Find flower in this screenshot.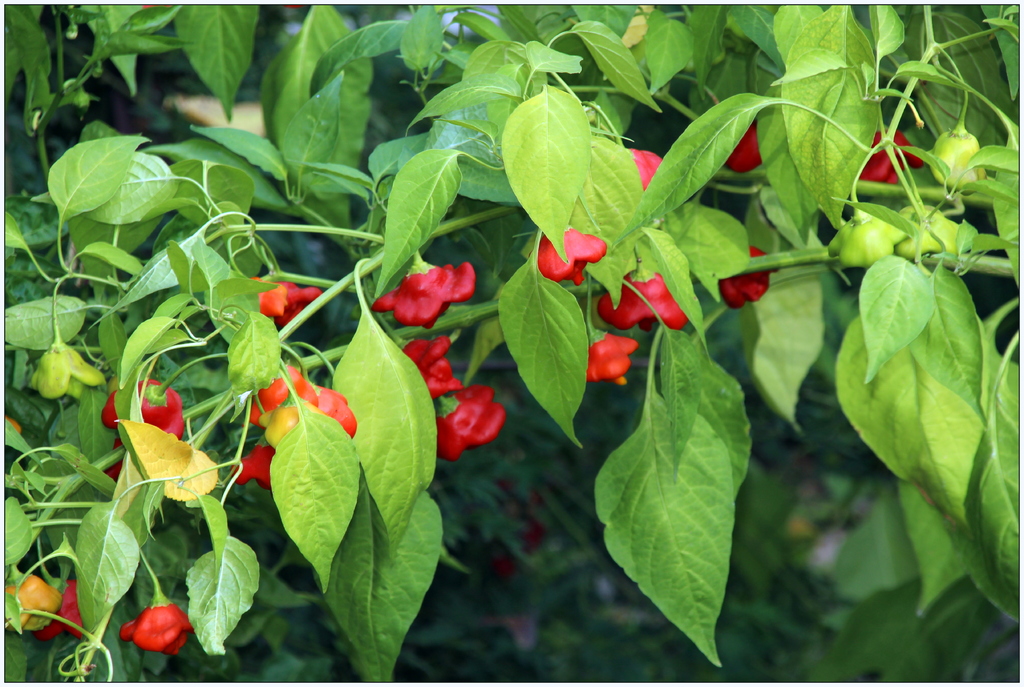
The bounding box for flower is 118, 590, 193, 657.
